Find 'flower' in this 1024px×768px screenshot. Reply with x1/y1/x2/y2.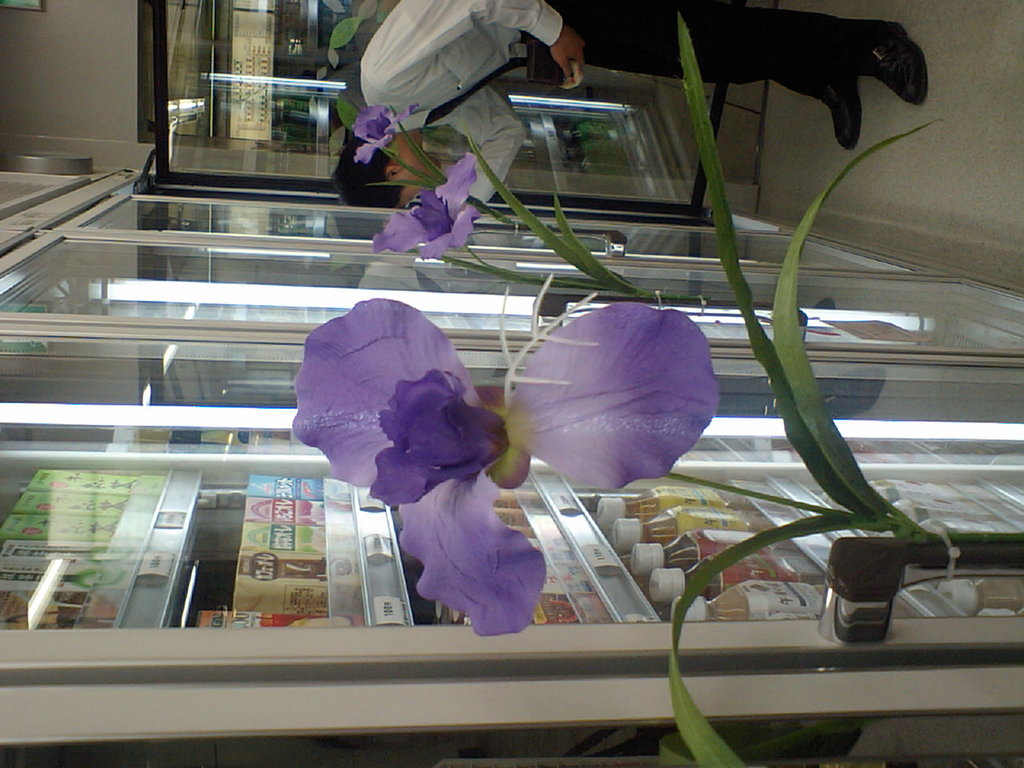
370/150/477/255.
